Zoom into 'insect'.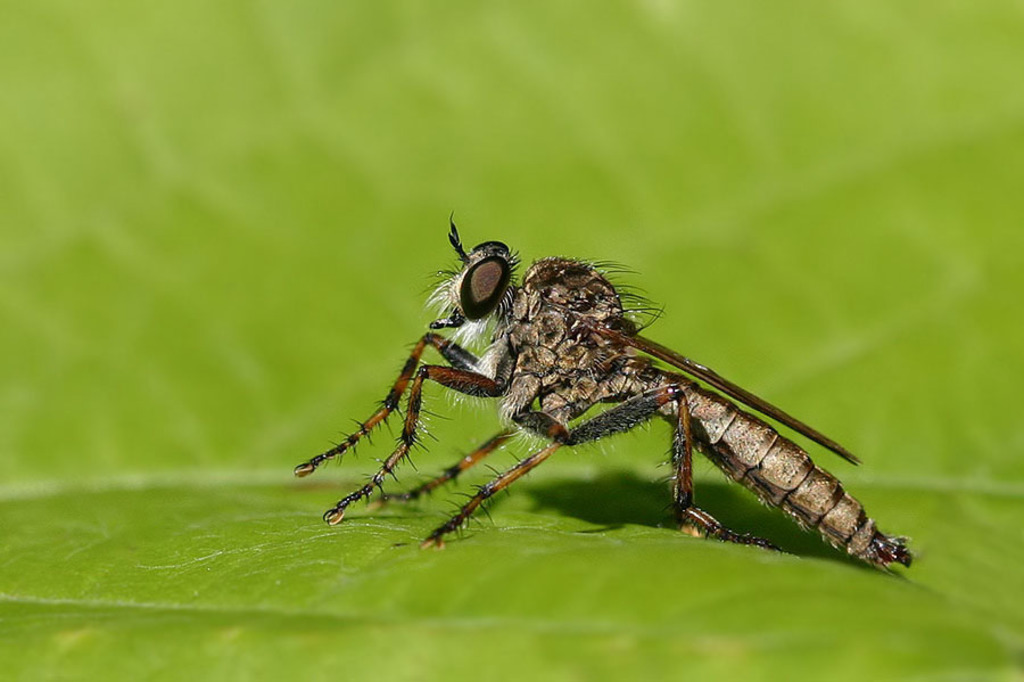
Zoom target: detection(299, 214, 906, 584).
